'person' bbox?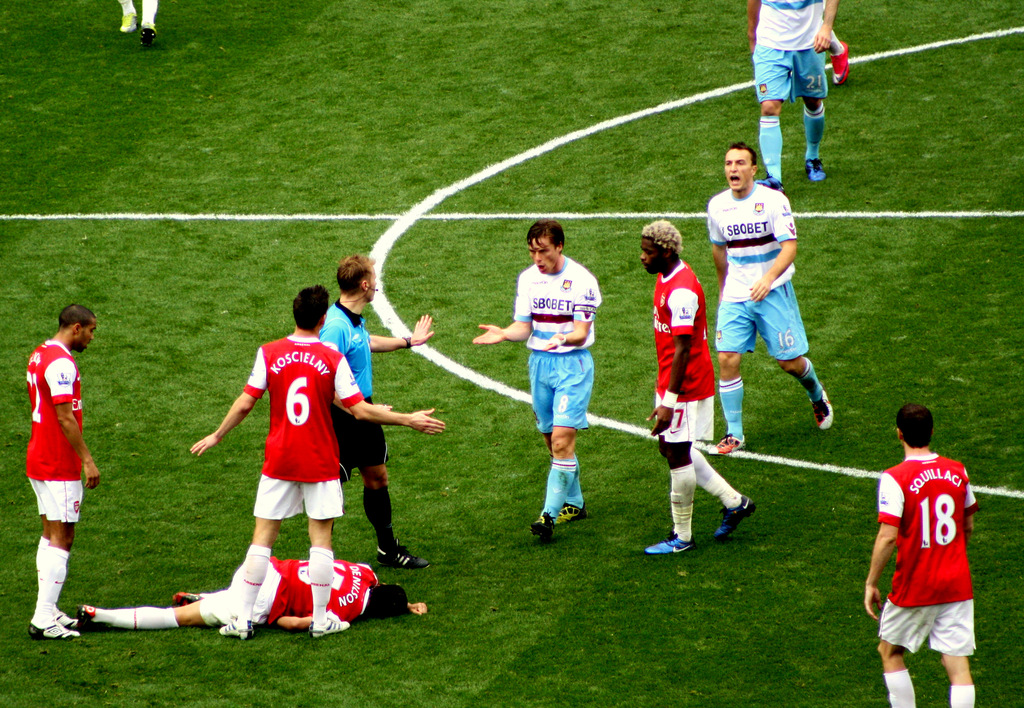
l=857, t=405, r=970, b=707
